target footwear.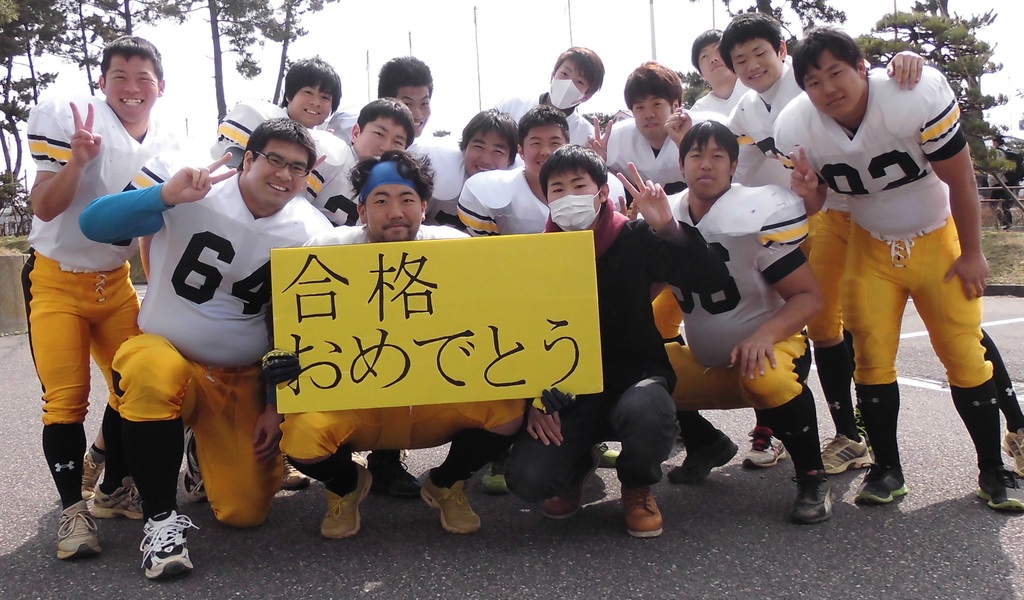
Target region: 790:473:833:523.
